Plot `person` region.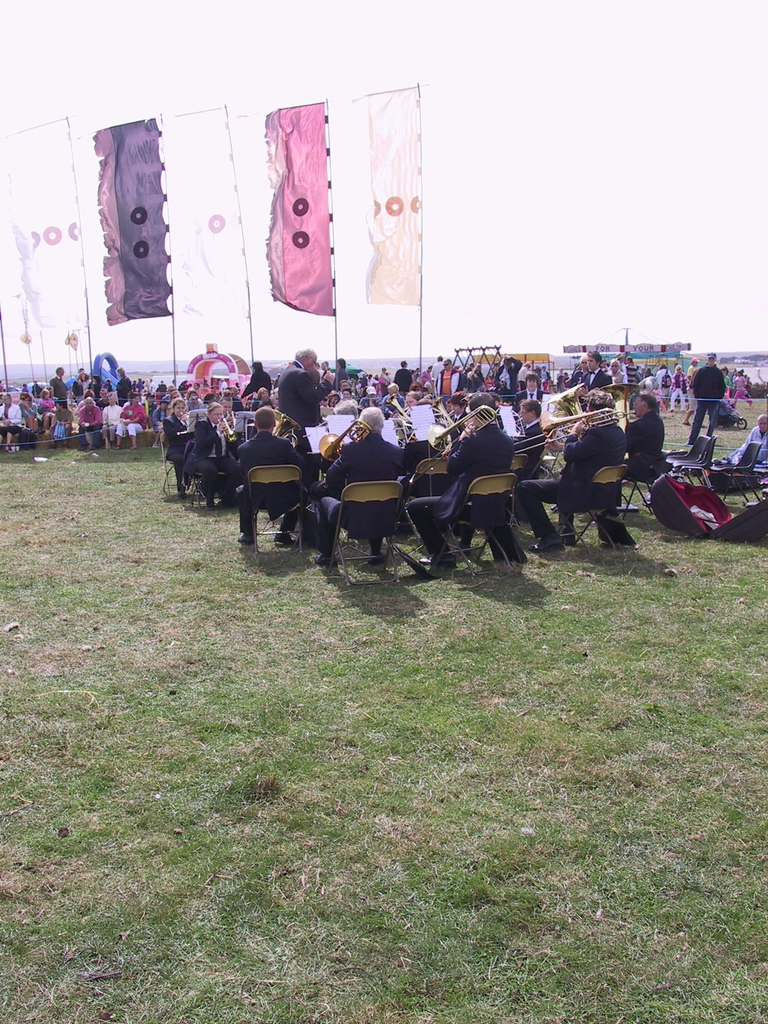
Plotted at (310, 404, 413, 572).
